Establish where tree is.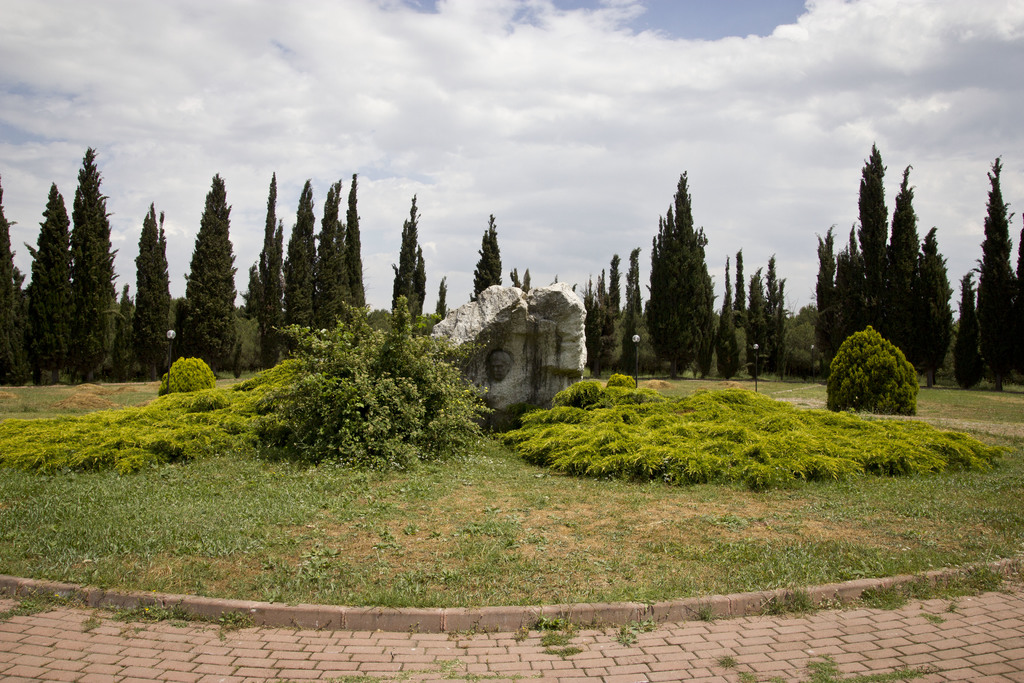
Established at l=0, t=169, r=13, b=384.
